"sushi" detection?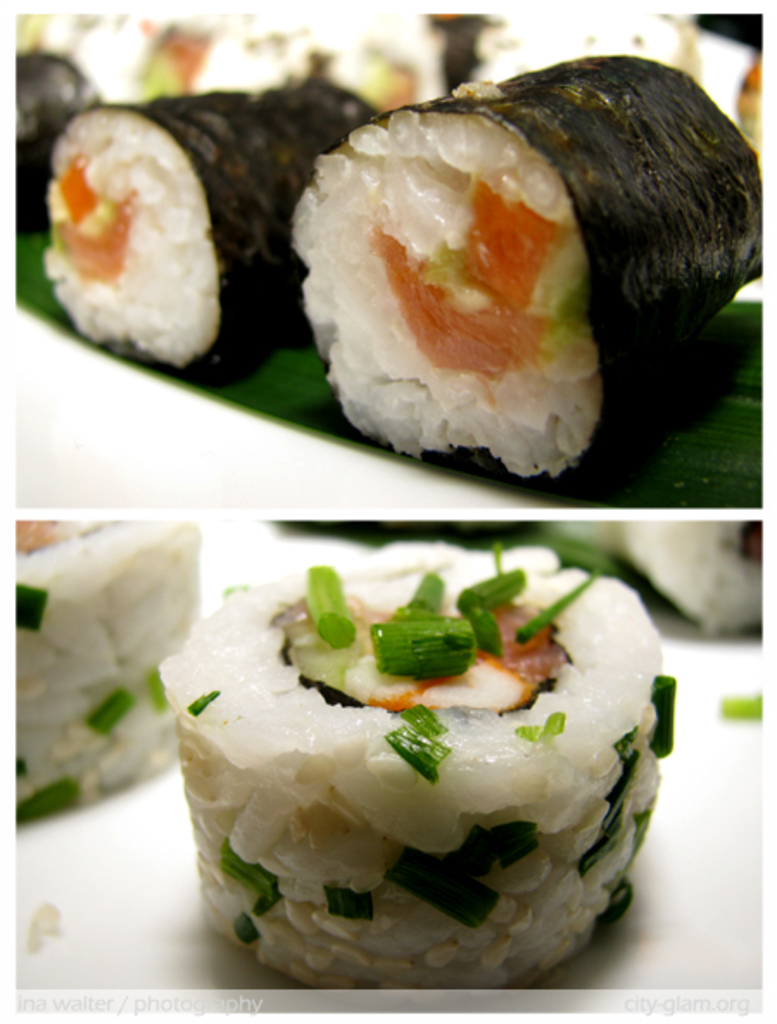
bbox=(48, 76, 392, 383)
